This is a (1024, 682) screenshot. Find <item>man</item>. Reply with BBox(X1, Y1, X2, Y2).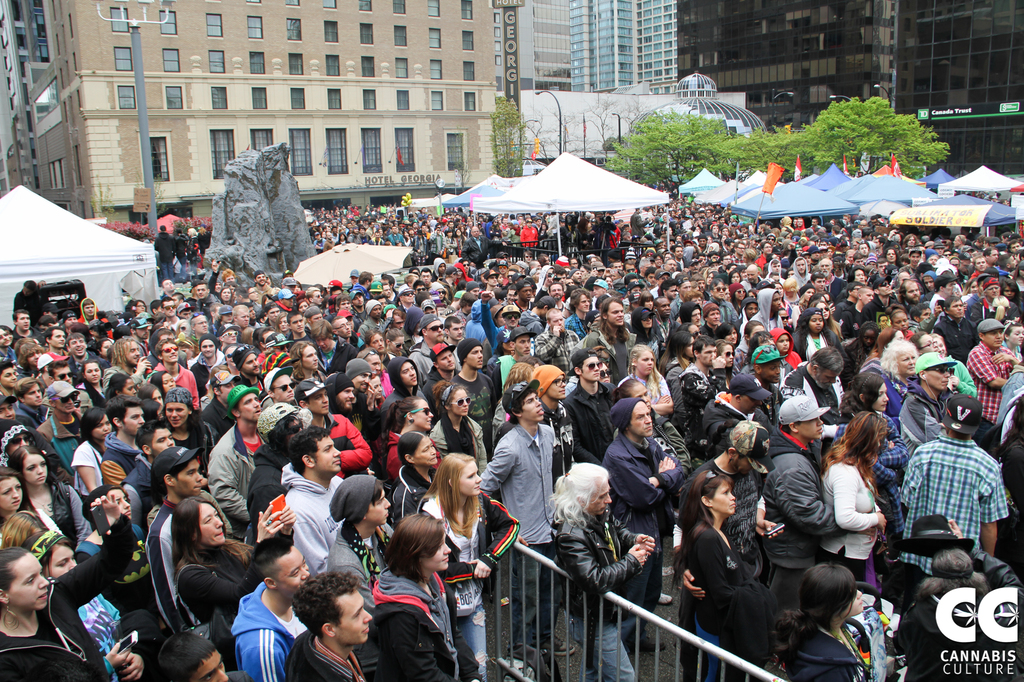
BBox(805, 218, 817, 226).
